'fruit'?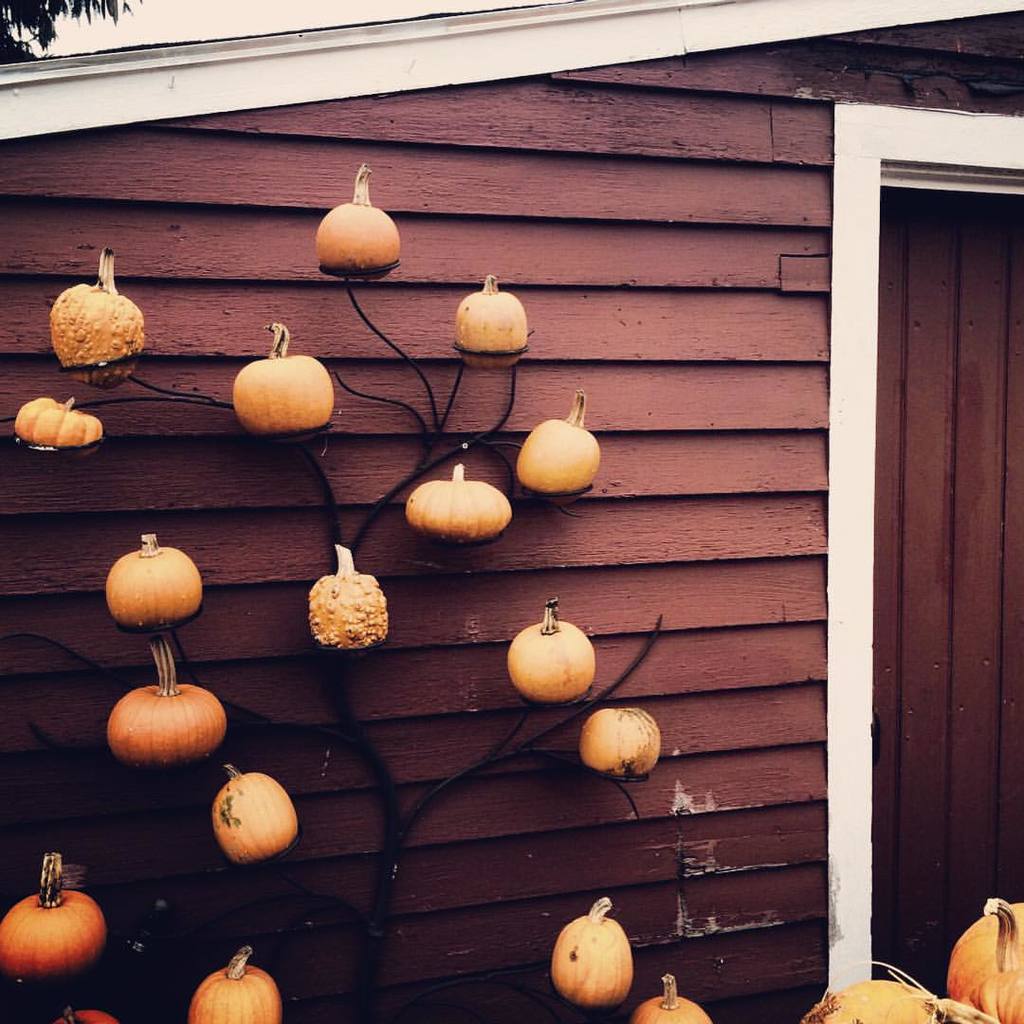
box(184, 945, 282, 1023)
